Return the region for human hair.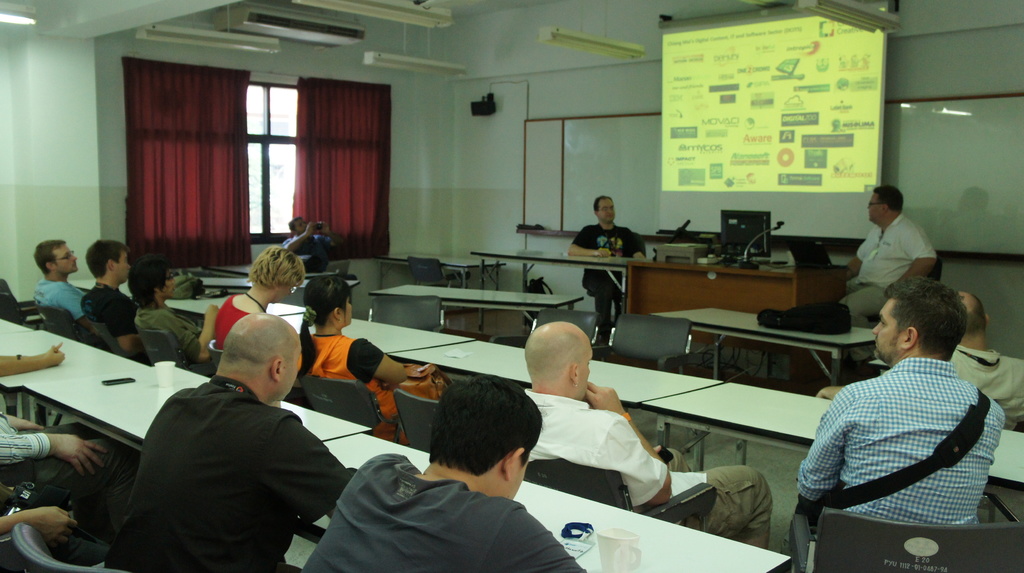
(x1=244, y1=244, x2=308, y2=291).
